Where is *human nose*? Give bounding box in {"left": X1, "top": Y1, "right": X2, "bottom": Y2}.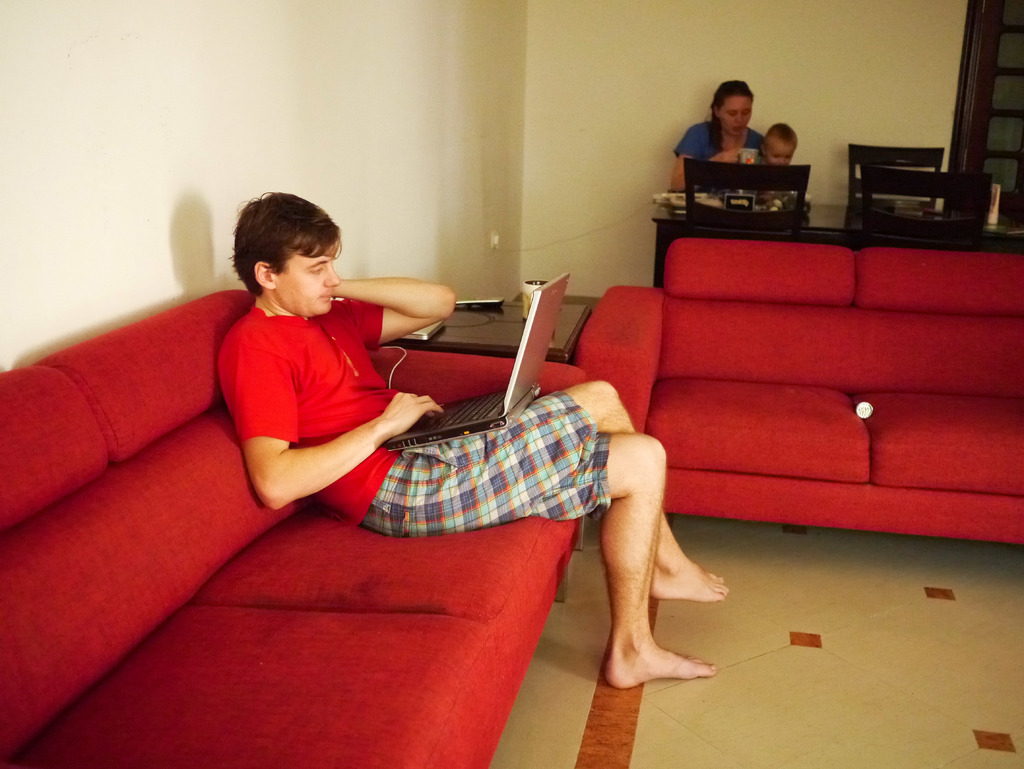
{"left": 778, "top": 158, "right": 785, "bottom": 165}.
